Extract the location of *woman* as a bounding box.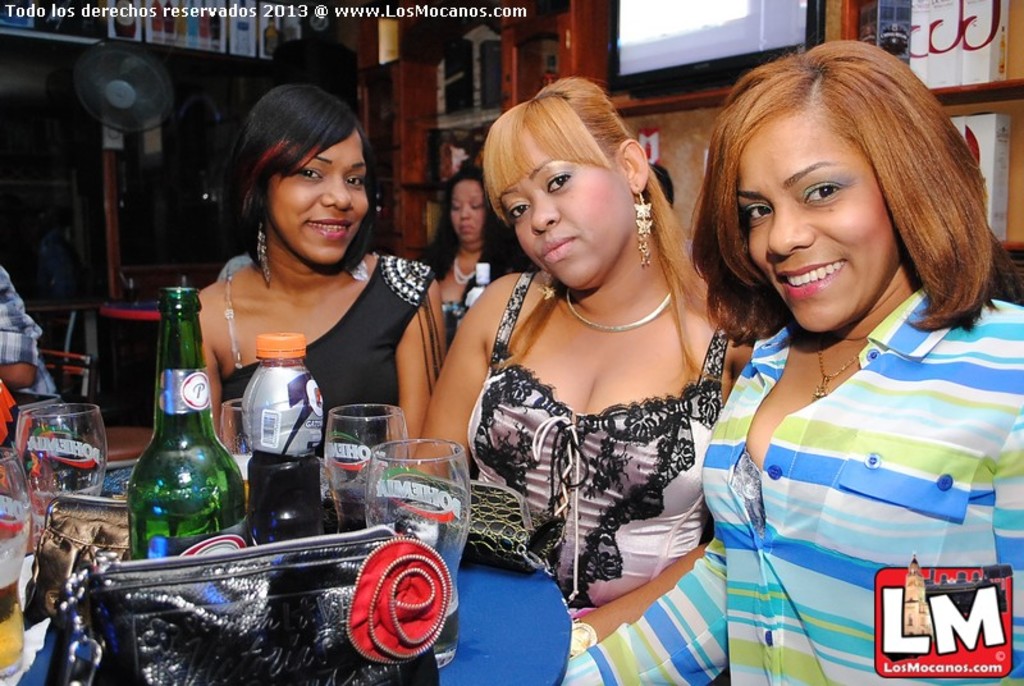
428/166/544/333.
